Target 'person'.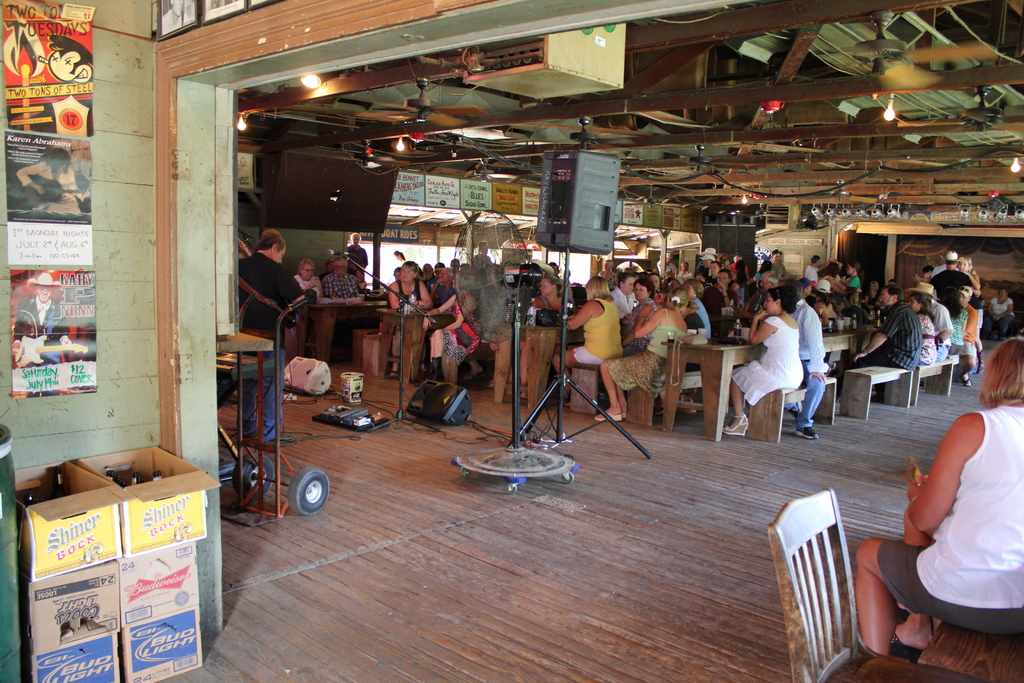
Target region: BBox(347, 231, 368, 286).
